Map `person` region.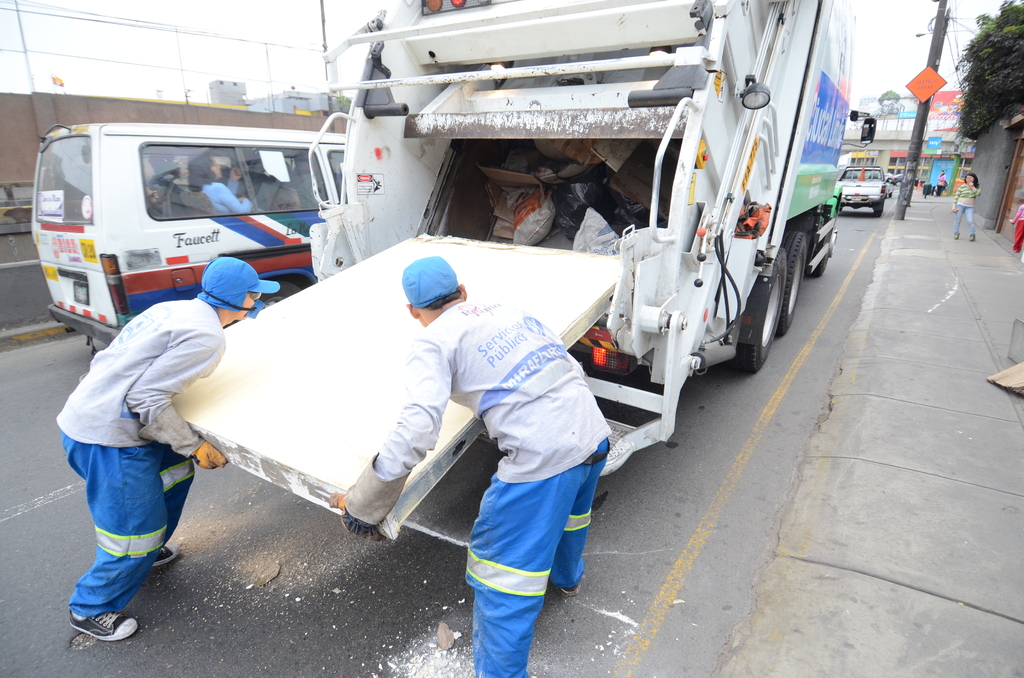
Mapped to 146 146 181 184.
